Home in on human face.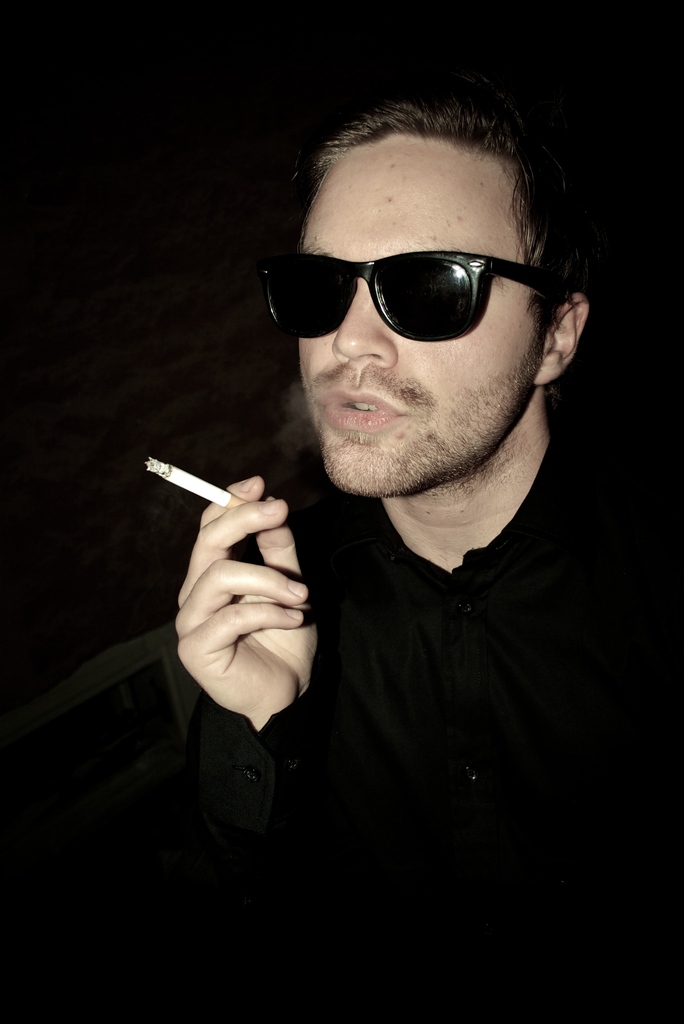
Homed in at (x1=300, y1=145, x2=542, y2=496).
